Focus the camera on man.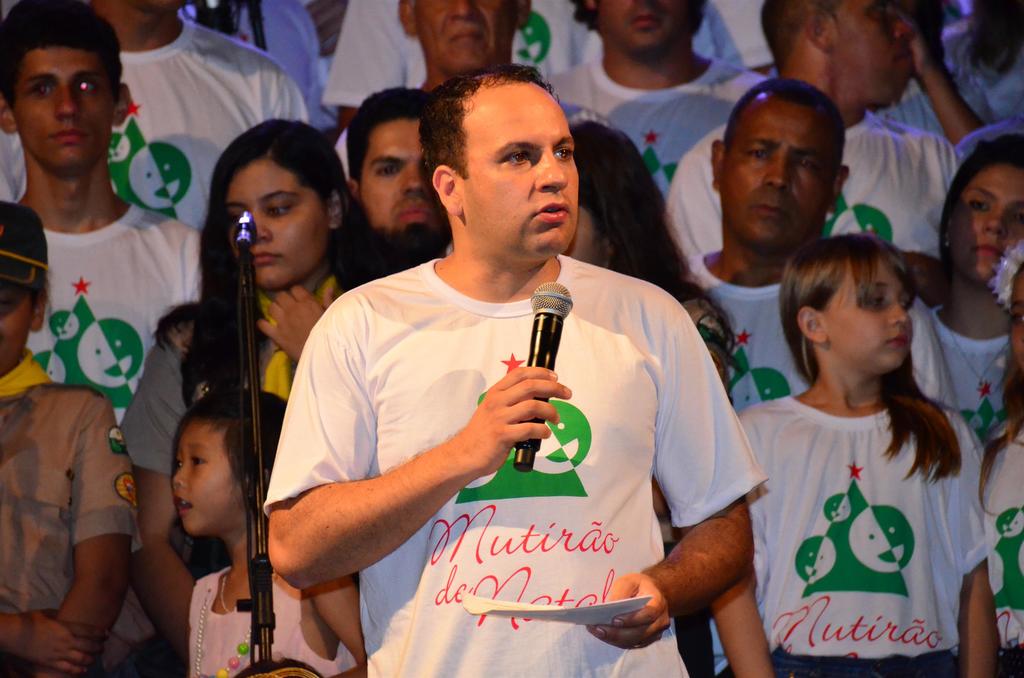
Focus region: [253, 86, 732, 661].
